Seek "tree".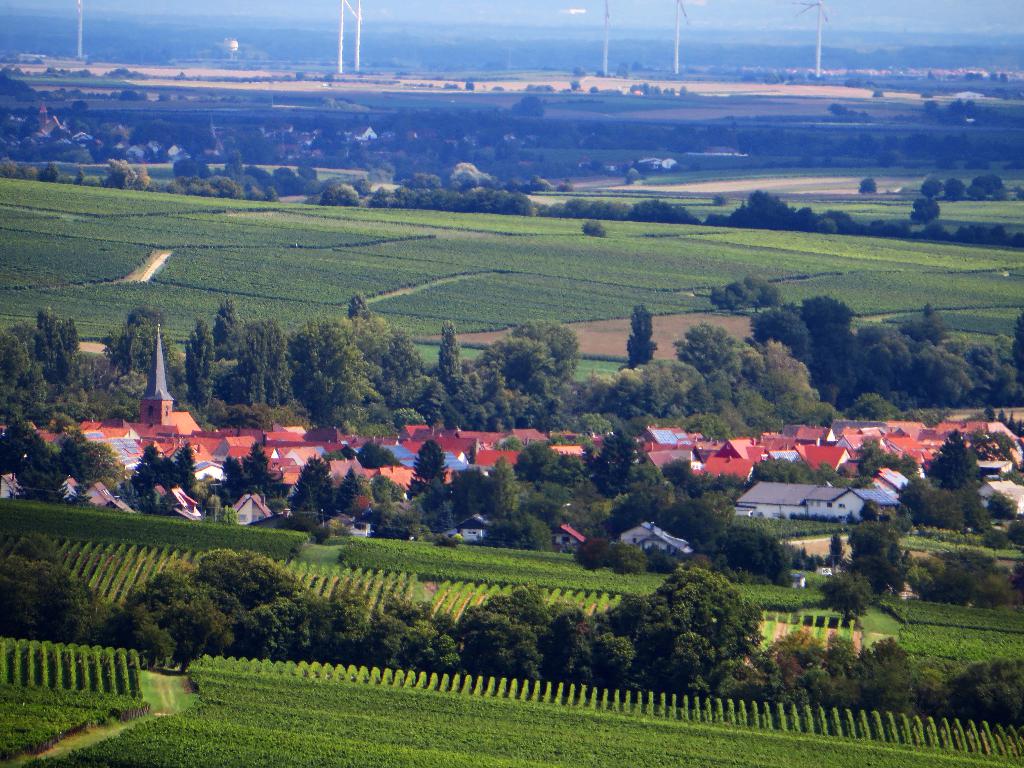
x1=710, y1=273, x2=786, y2=312.
